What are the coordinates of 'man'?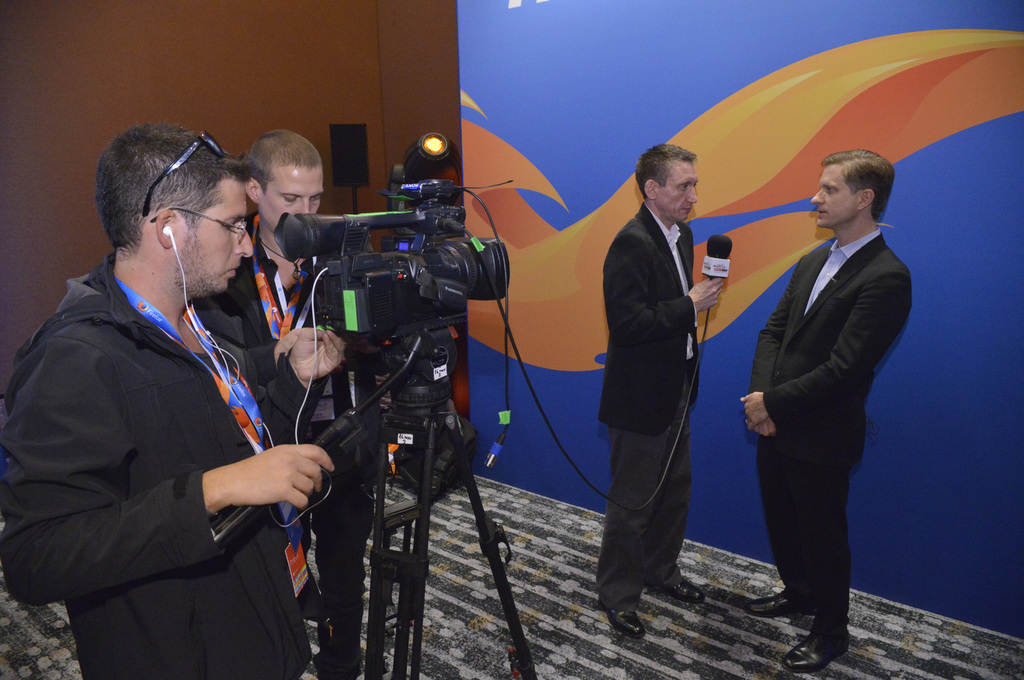
x1=2 y1=125 x2=337 y2=679.
